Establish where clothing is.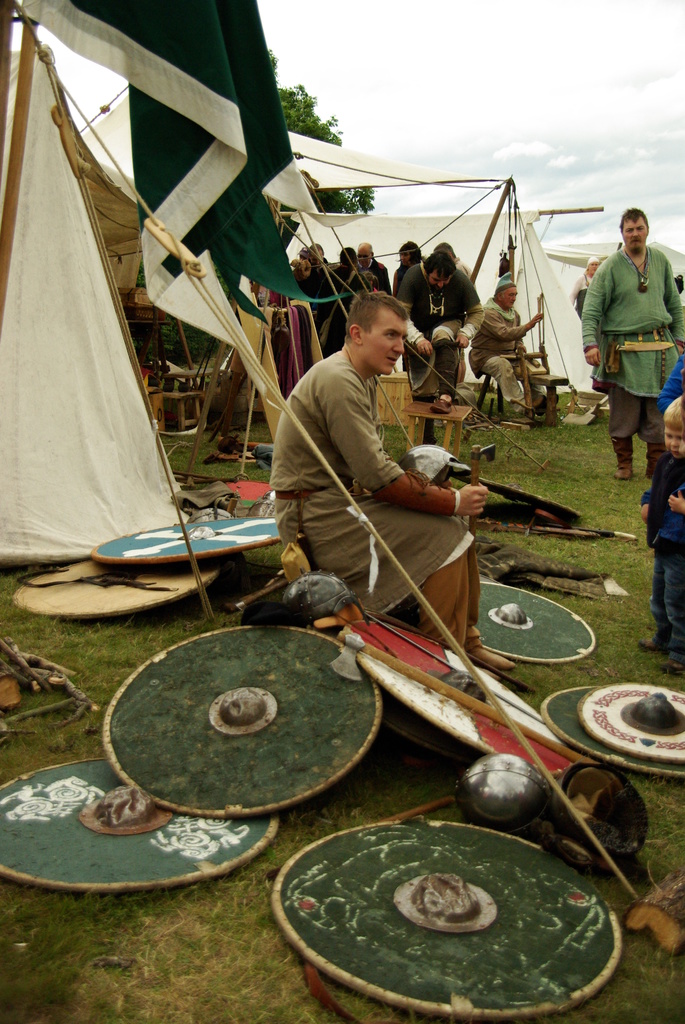
Established at box(358, 257, 390, 297).
